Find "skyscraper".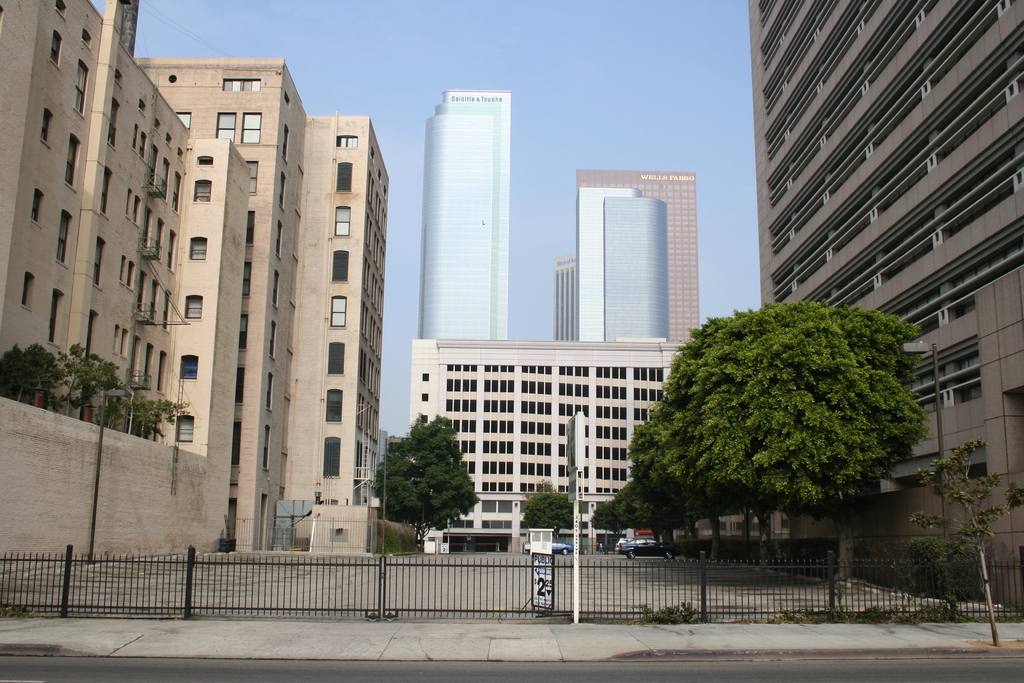
<region>414, 82, 504, 346</region>.
